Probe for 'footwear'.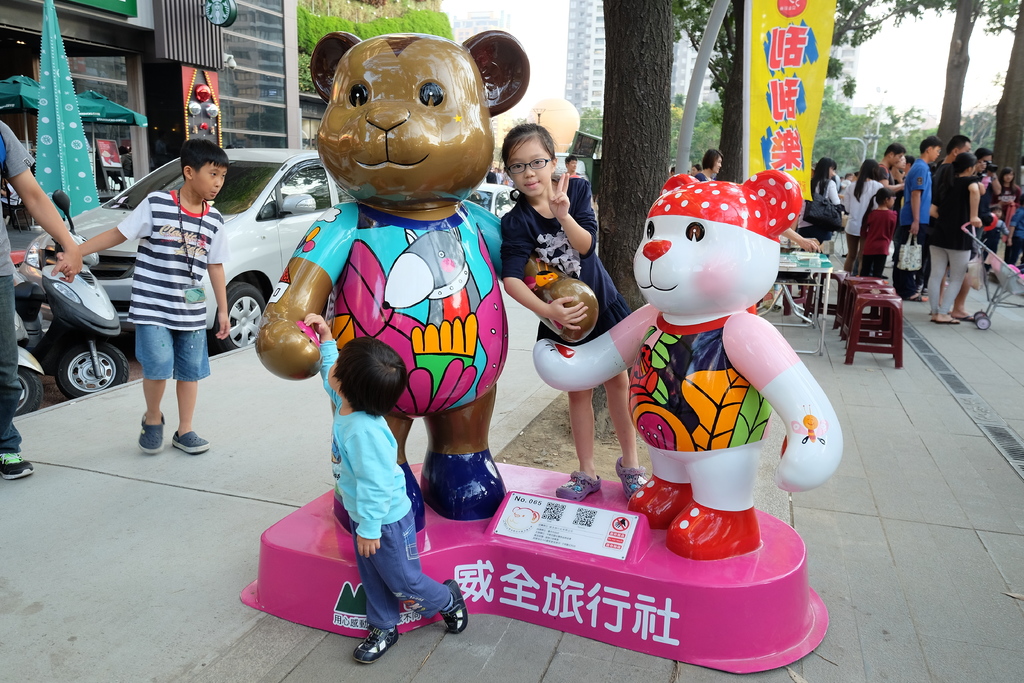
Probe result: rect(427, 446, 511, 516).
